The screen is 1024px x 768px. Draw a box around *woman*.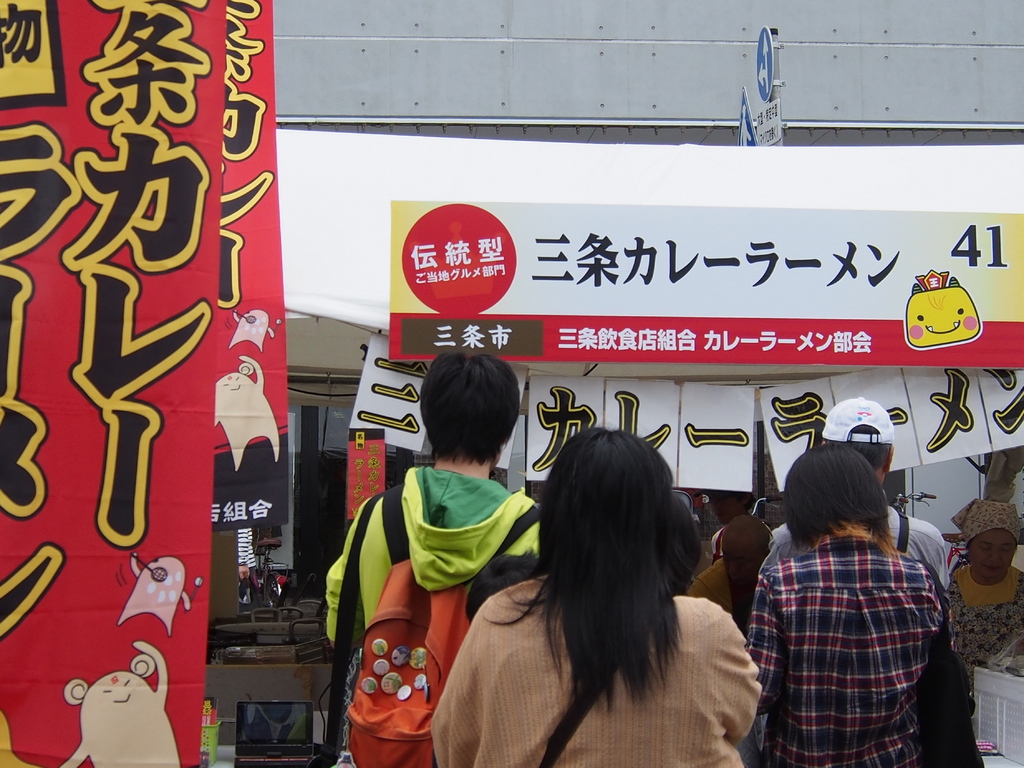
<region>940, 502, 1023, 668</region>.
